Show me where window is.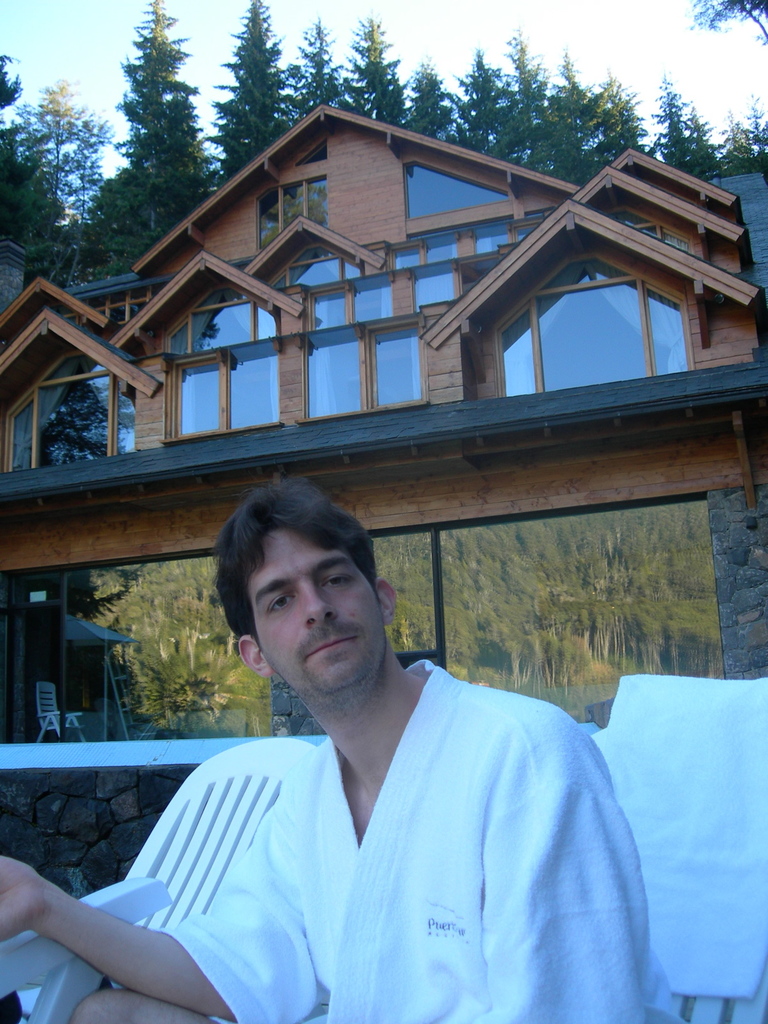
window is at <region>397, 158, 509, 217</region>.
